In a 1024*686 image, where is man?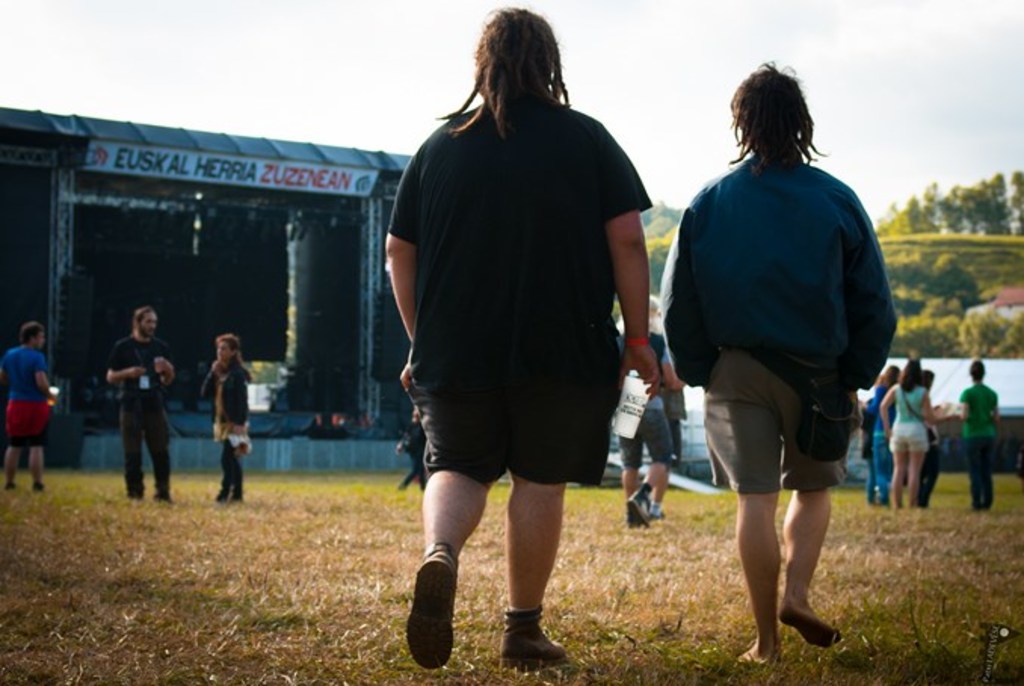
[0,323,57,487].
